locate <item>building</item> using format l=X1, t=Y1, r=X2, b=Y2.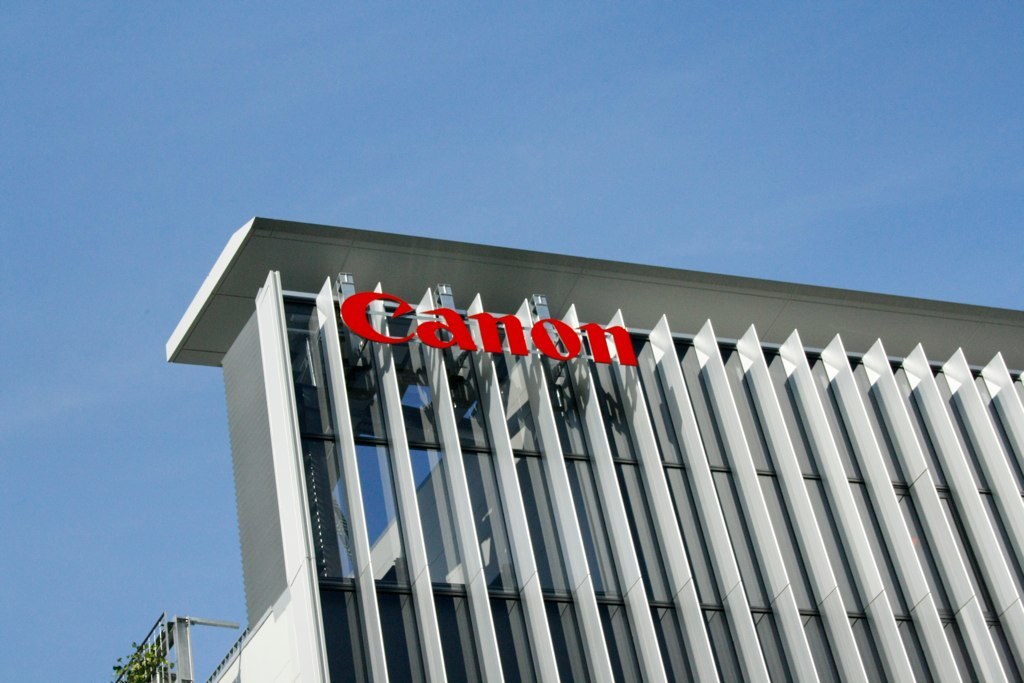
l=114, t=216, r=1023, b=682.
